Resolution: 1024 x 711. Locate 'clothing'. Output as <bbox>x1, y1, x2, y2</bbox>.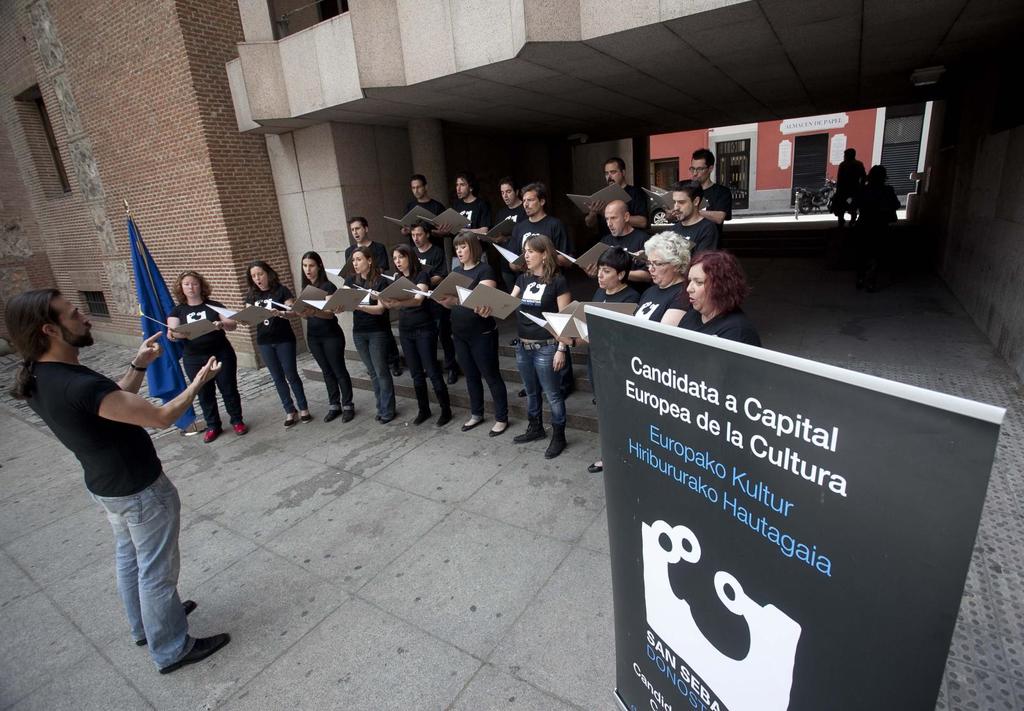
<bbox>668, 211, 732, 266</bbox>.
